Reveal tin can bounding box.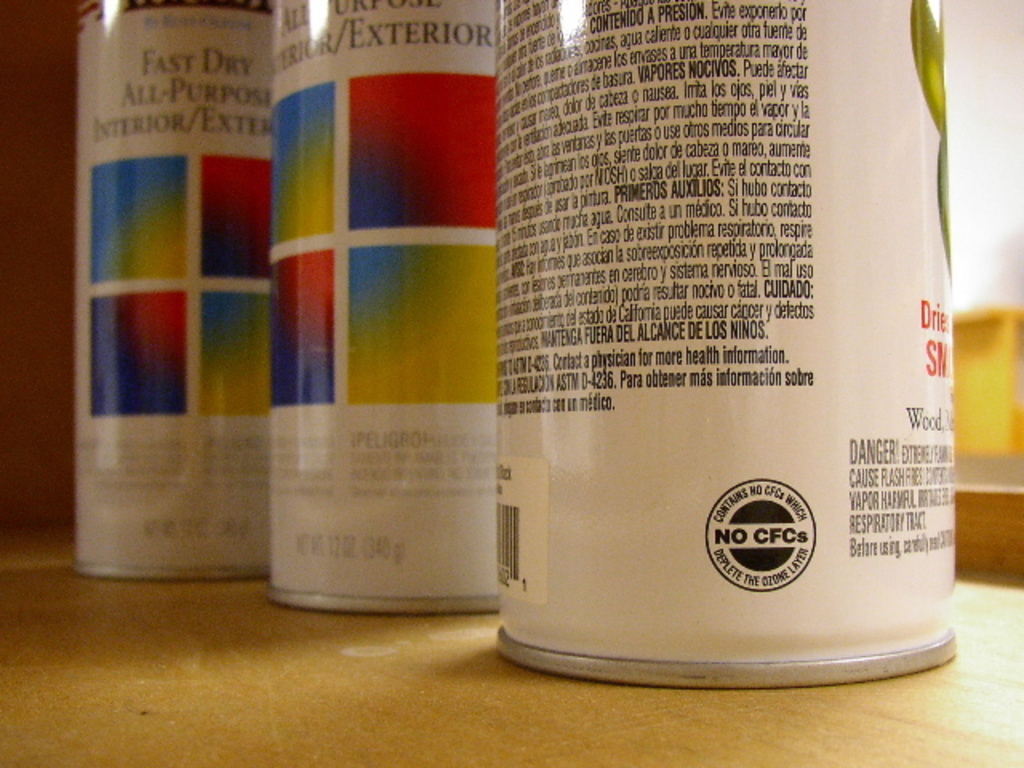
Revealed: bbox(267, 0, 498, 614).
